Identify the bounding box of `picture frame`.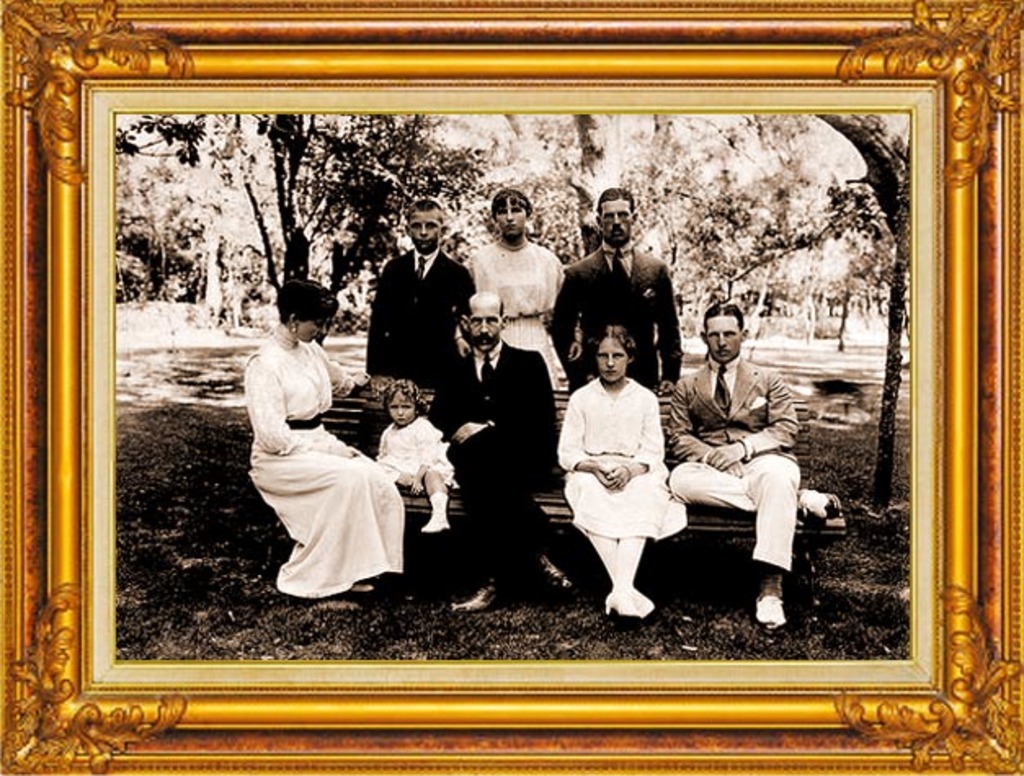
(left=0, top=0, right=1022, bottom=774).
